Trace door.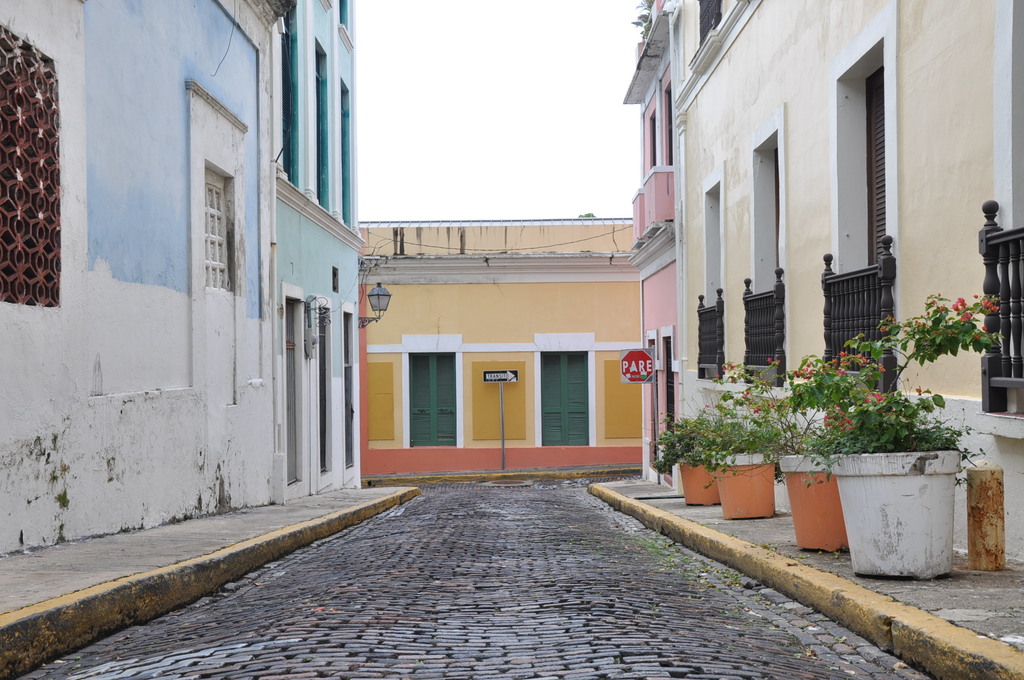
Traced to Rect(540, 350, 591, 448).
